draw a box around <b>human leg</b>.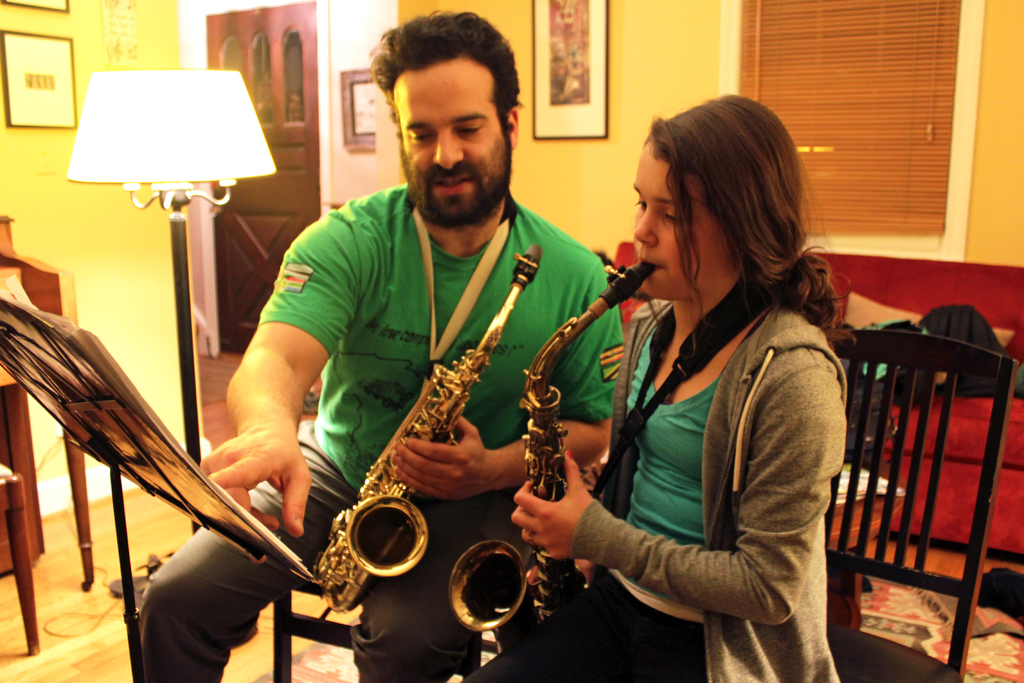
138,419,349,682.
